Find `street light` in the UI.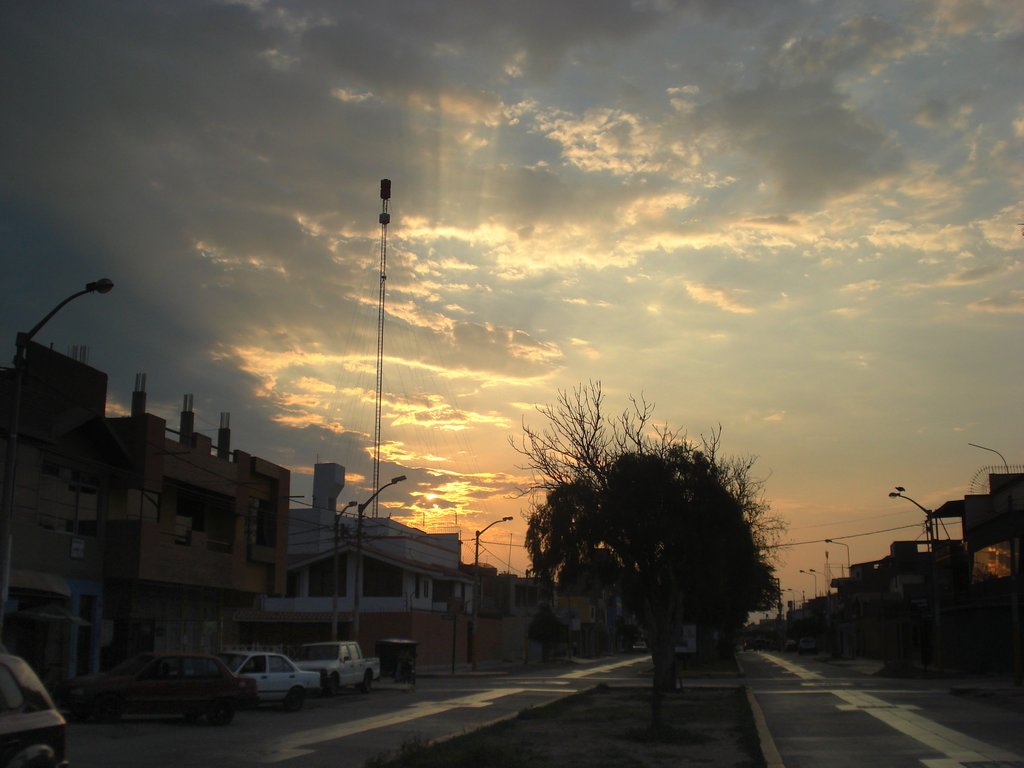
UI element at 330/500/351/632.
